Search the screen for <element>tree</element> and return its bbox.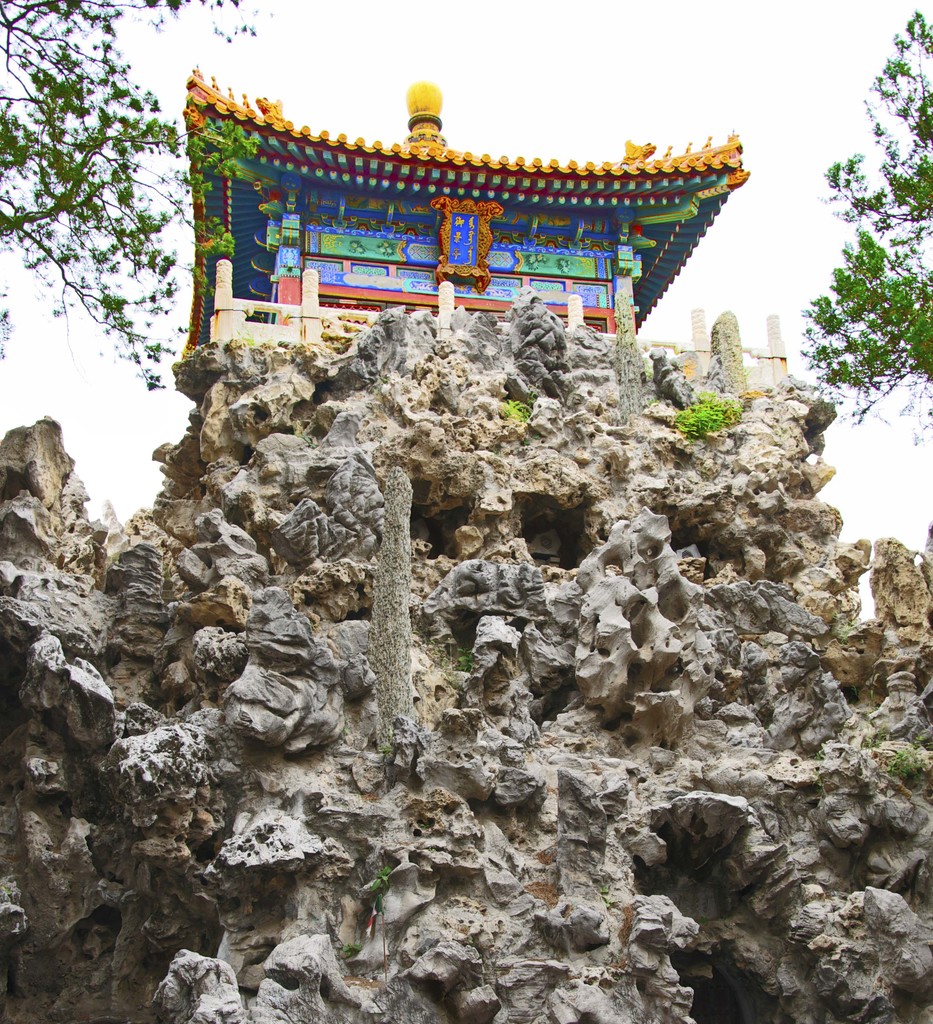
Found: bbox(795, 12, 932, 440).
